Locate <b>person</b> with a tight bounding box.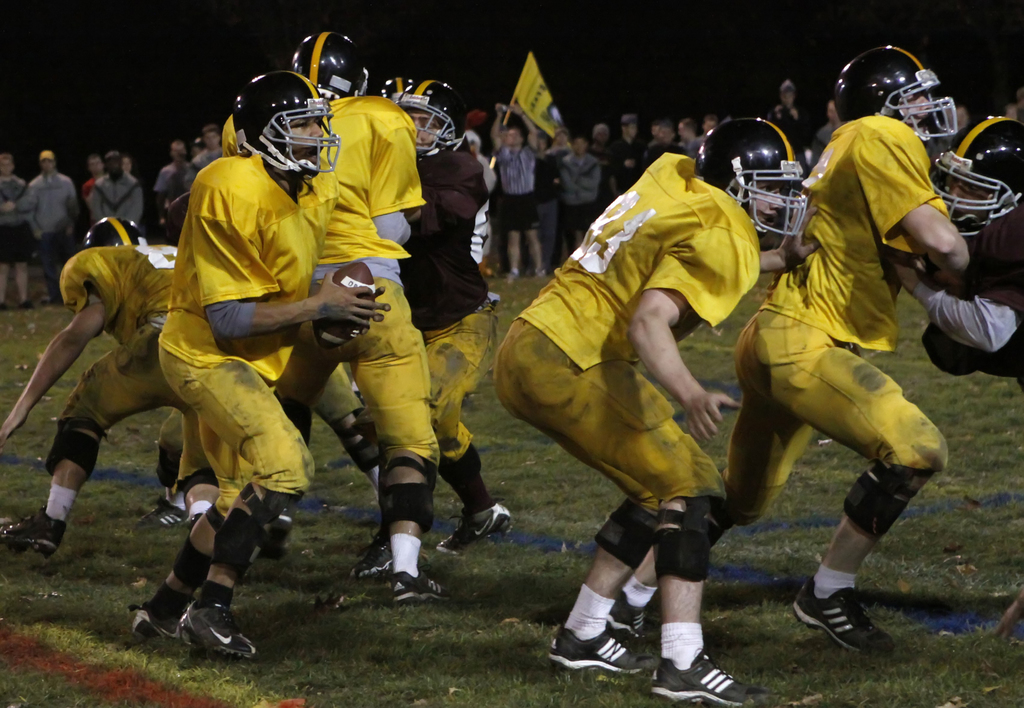
rect(84, 153, 145, 237).
